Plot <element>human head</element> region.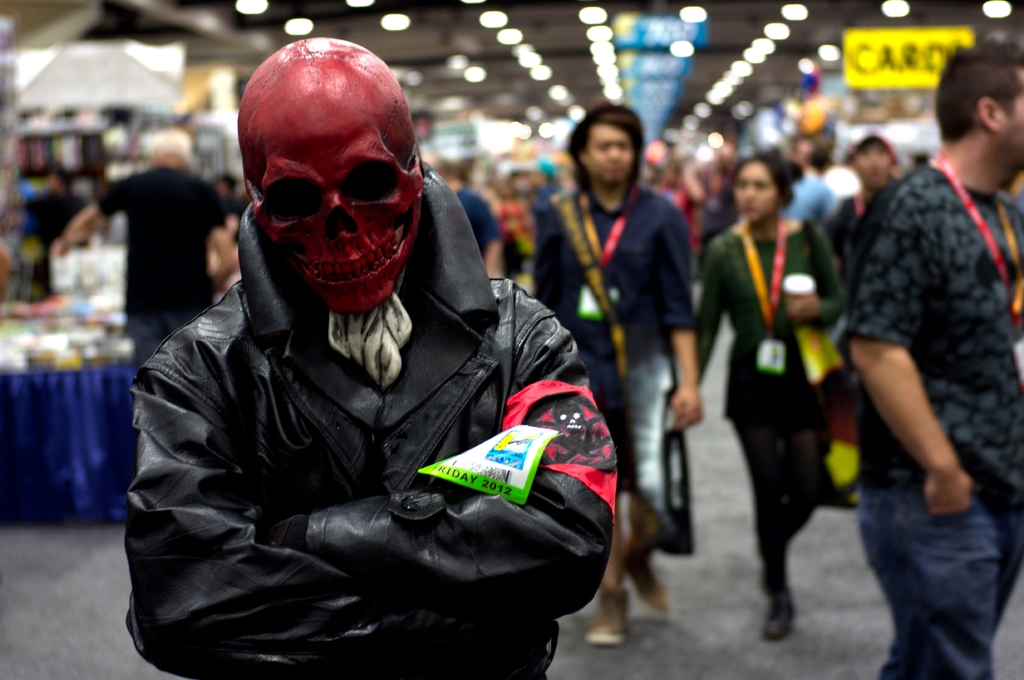
Plotted at 850:134:896:188.
